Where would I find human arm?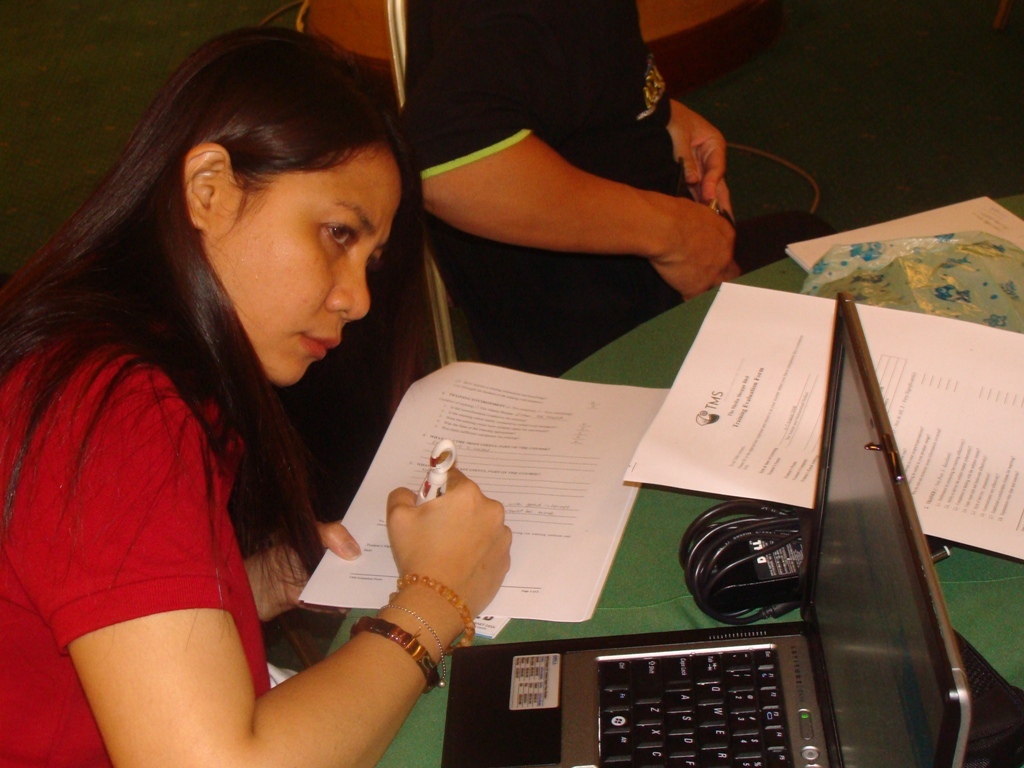
At {"x1": 403, "y1": 107, "x2": 711, "y2": 285}.
